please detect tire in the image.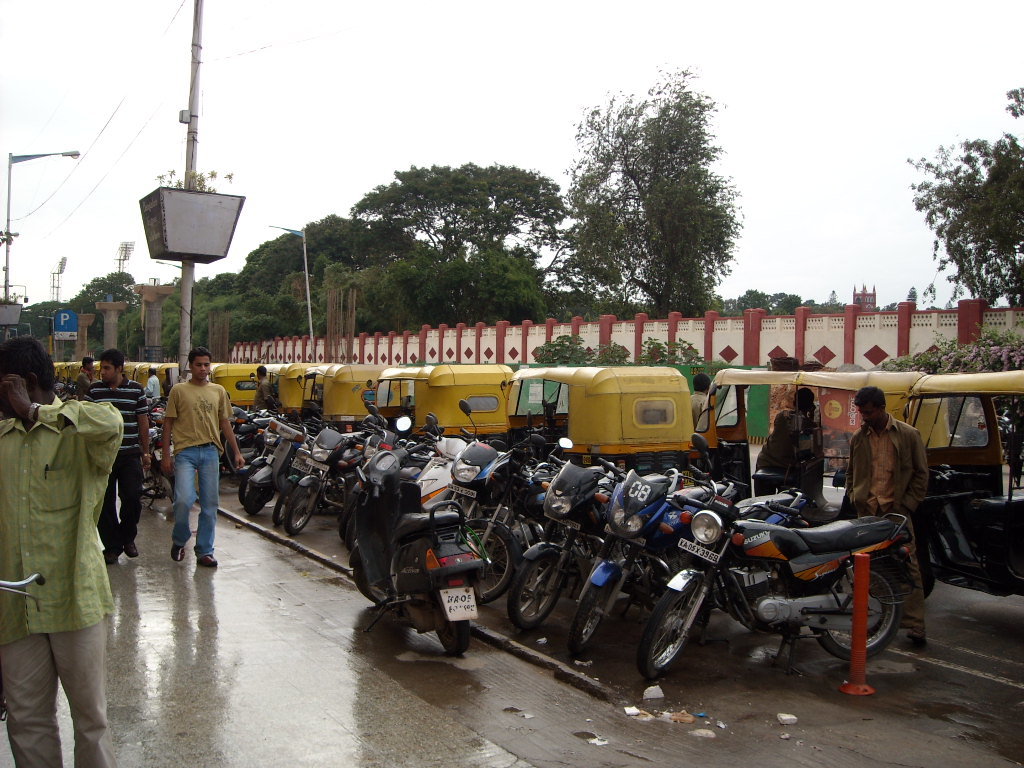
Rect(922, 572, 936, 594).
